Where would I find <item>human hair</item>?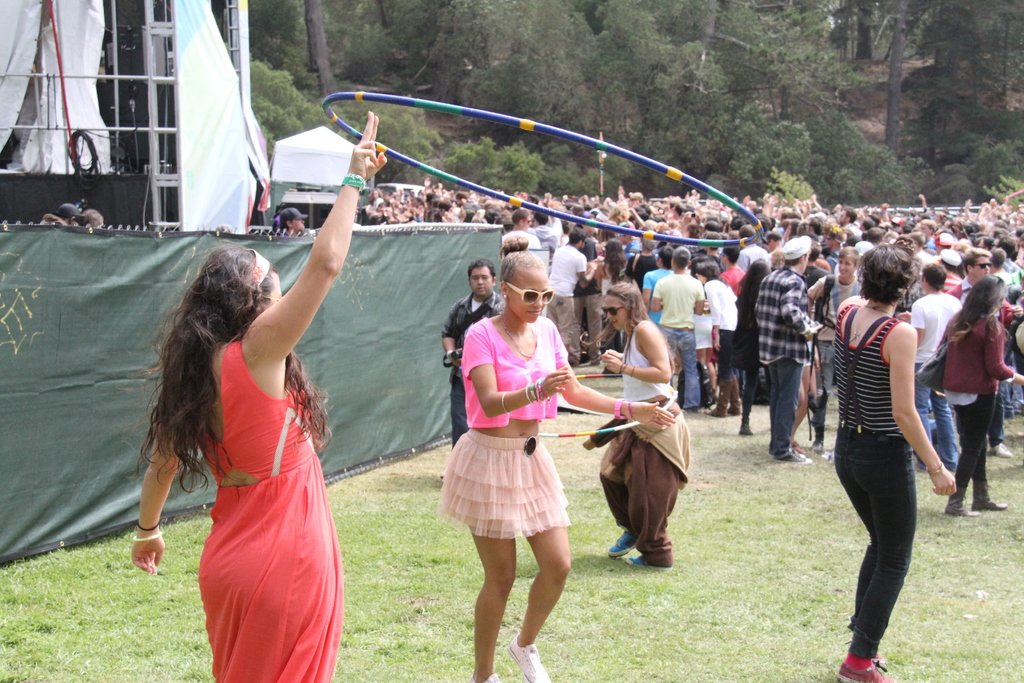
At select_region(605, 239, 630, 281).
